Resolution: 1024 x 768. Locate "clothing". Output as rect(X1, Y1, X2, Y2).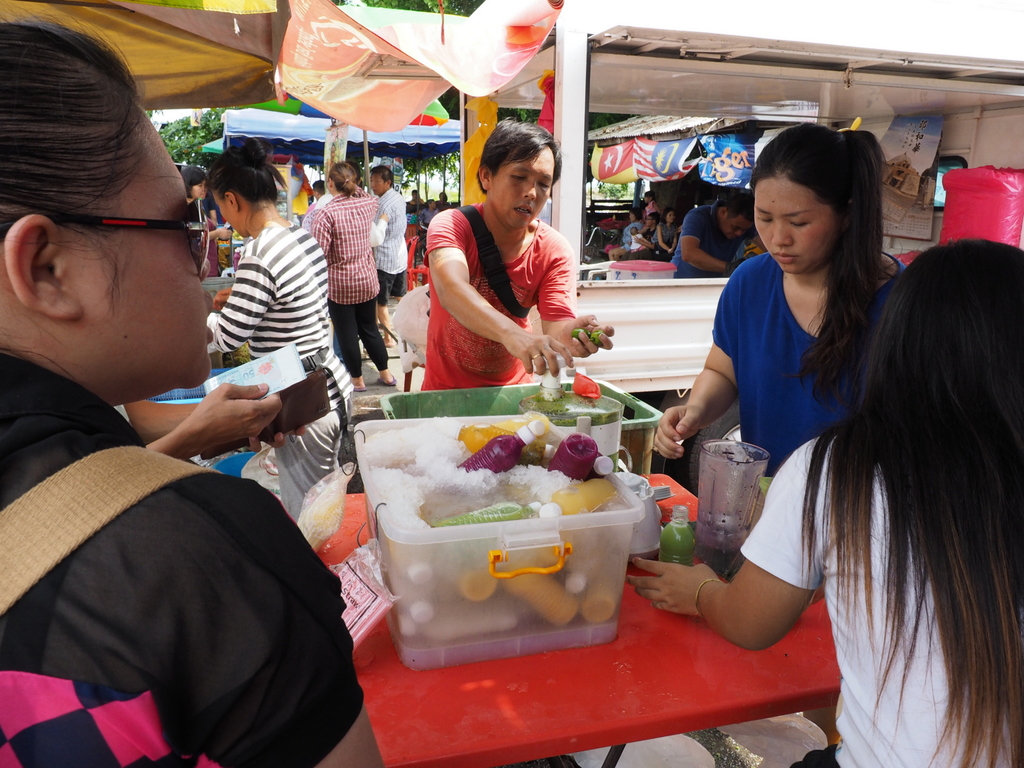
rect(8, 352, 378, 767).
